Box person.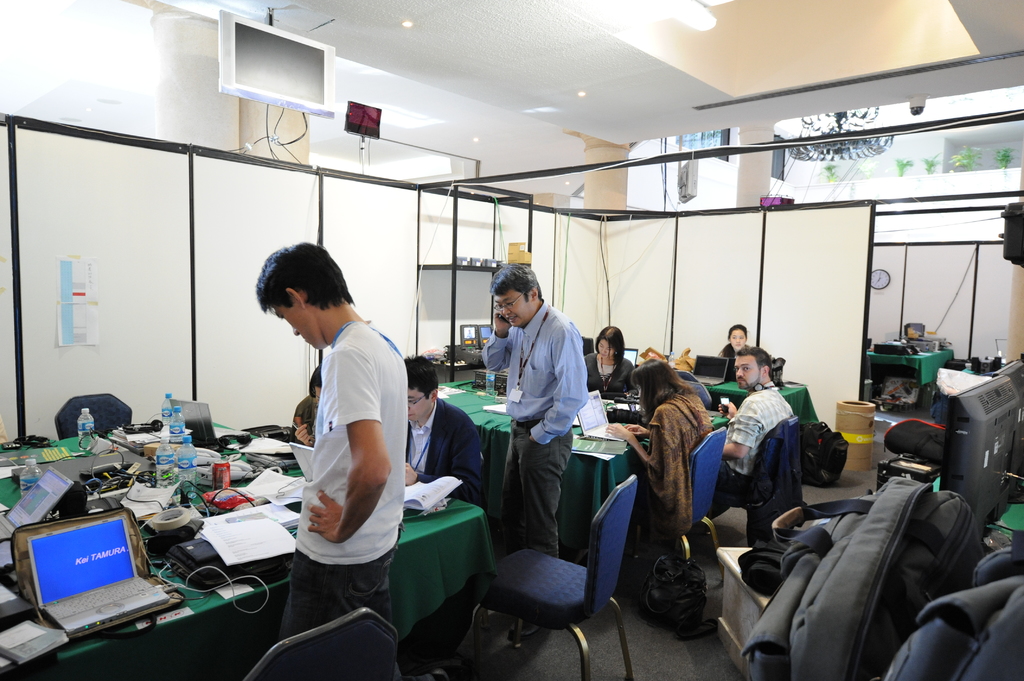
crop(255, 242, 407, 643).
